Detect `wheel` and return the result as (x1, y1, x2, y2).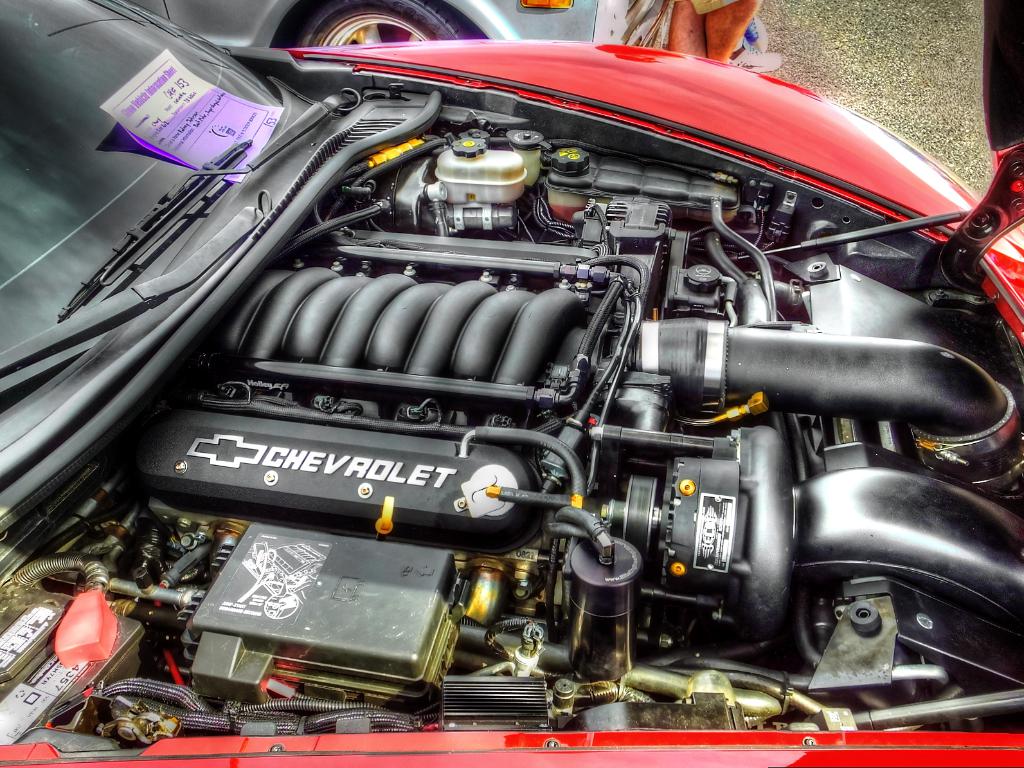
(296, 3, 474, 46).
